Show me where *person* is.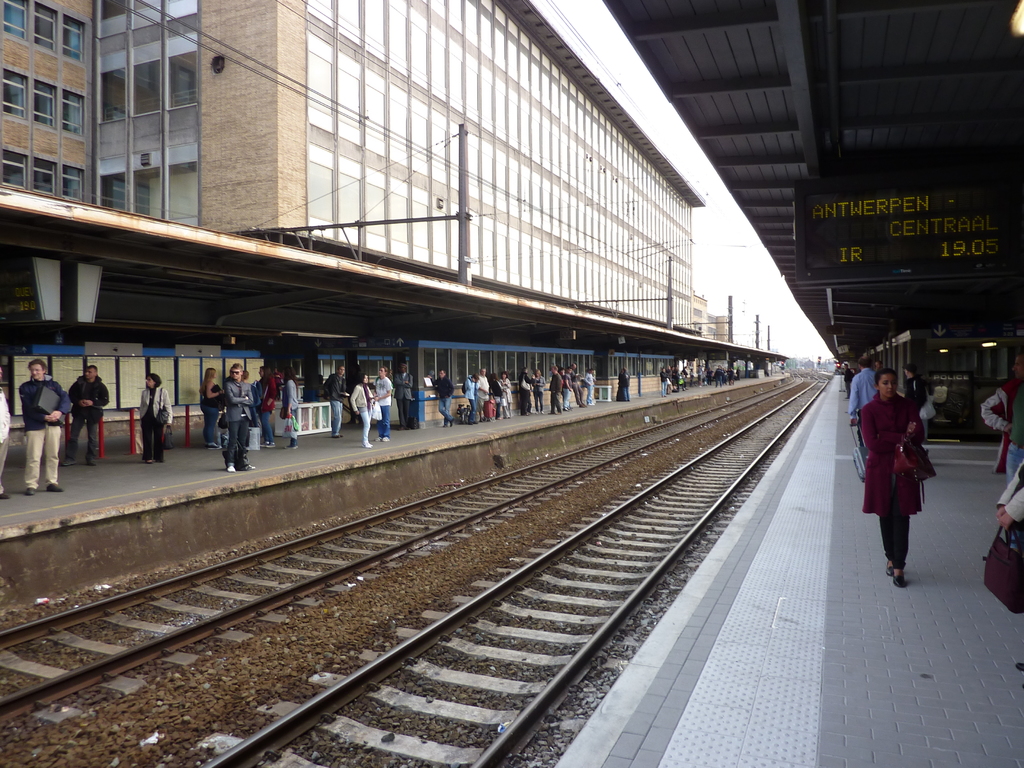
*person* is at x1=227 y1=367 x2=261 y2=474.
